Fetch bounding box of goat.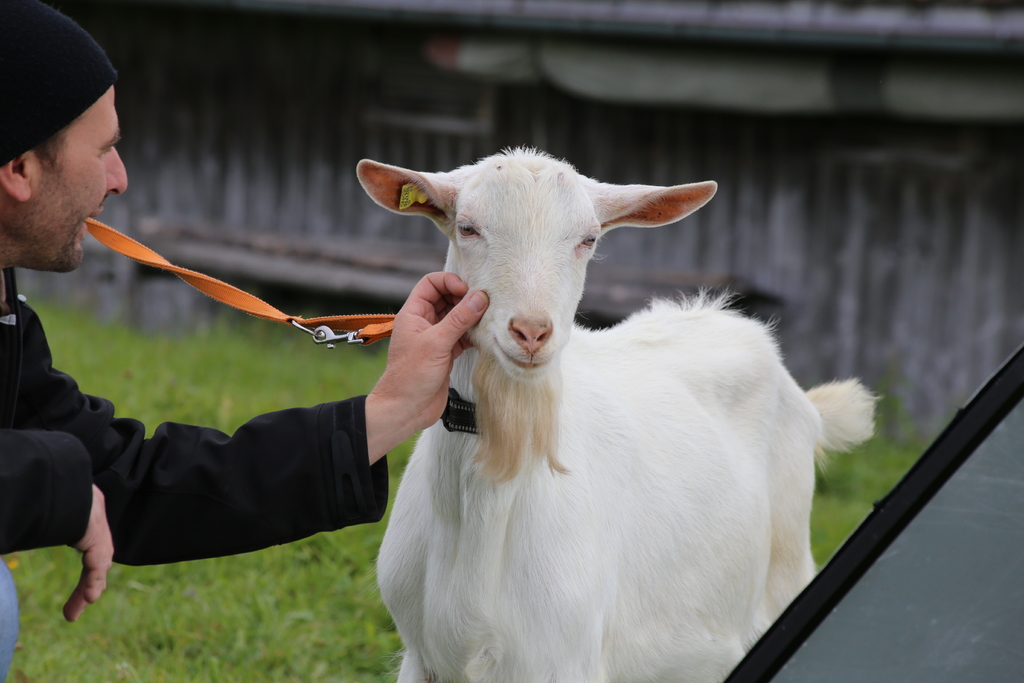
Bbox: [356, 145, 876, 682].
